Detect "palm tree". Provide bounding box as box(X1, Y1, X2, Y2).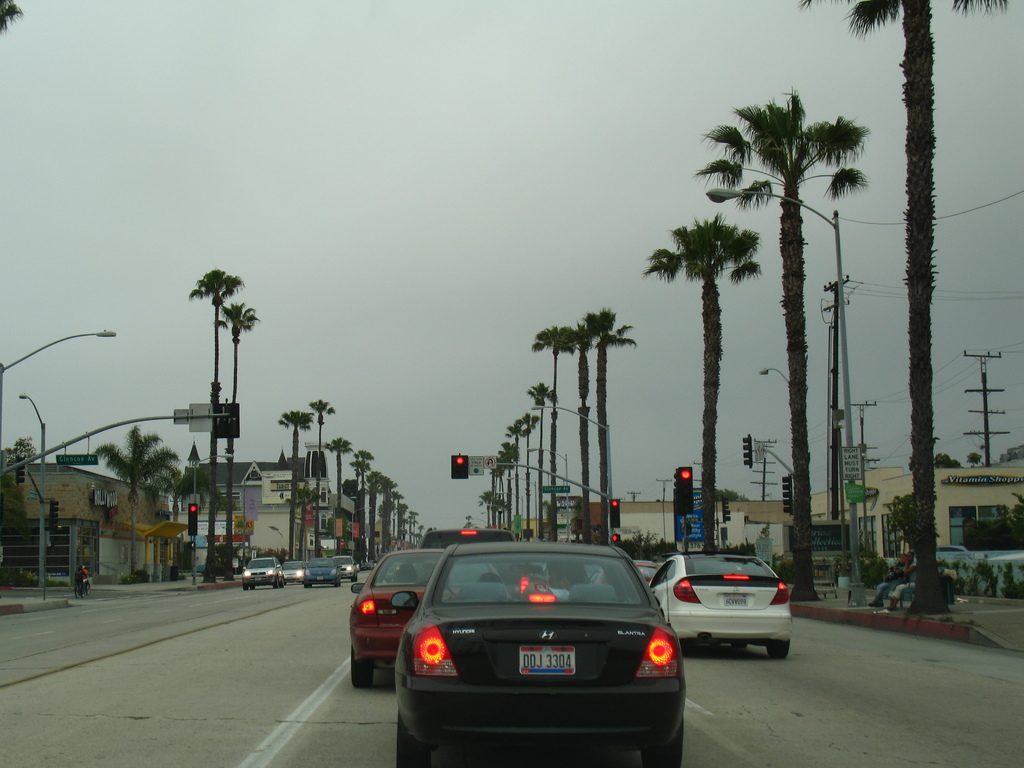
box(534, 327, 577, 531).
